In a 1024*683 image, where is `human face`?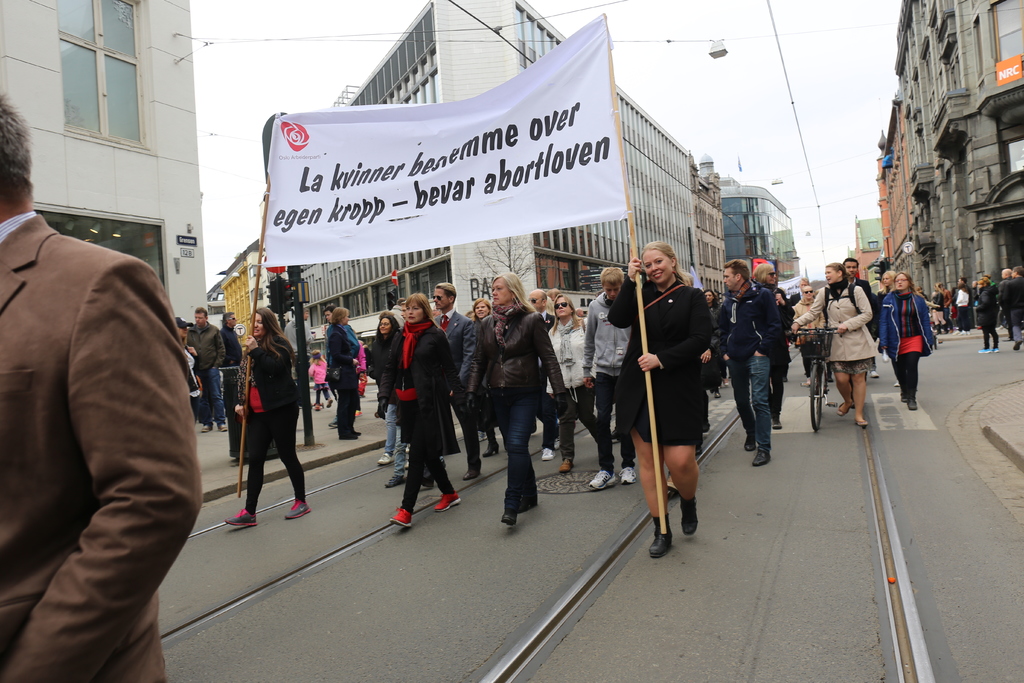
[left=800, top=281, right=806, bottom=290].
